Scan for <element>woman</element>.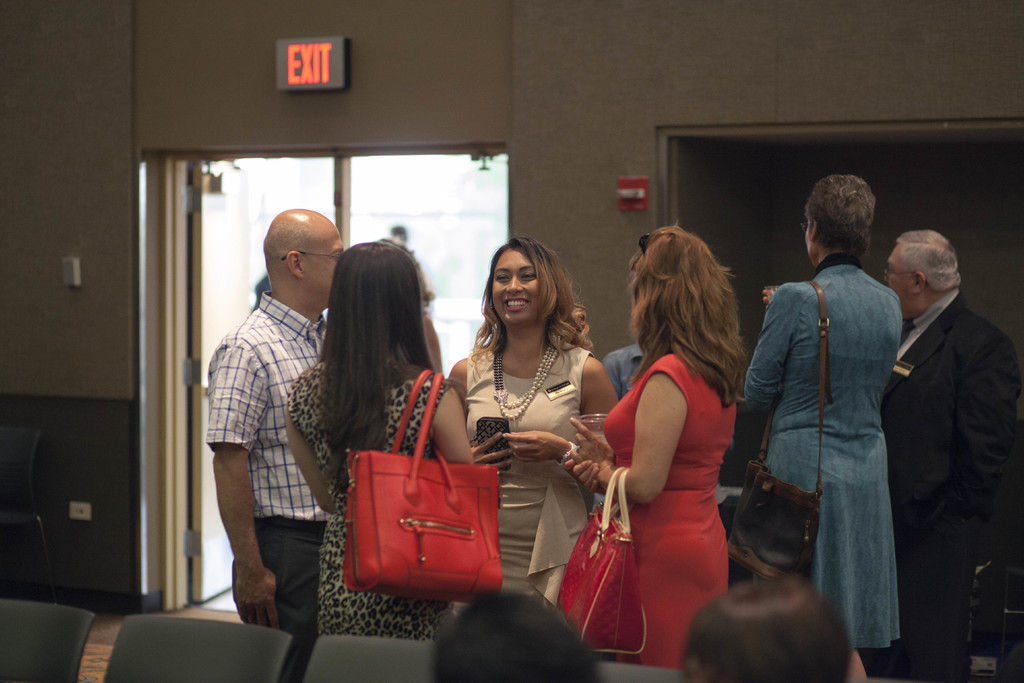
Scan result: pyautogui.locateOnScreen(447, 236, 618, 624).
